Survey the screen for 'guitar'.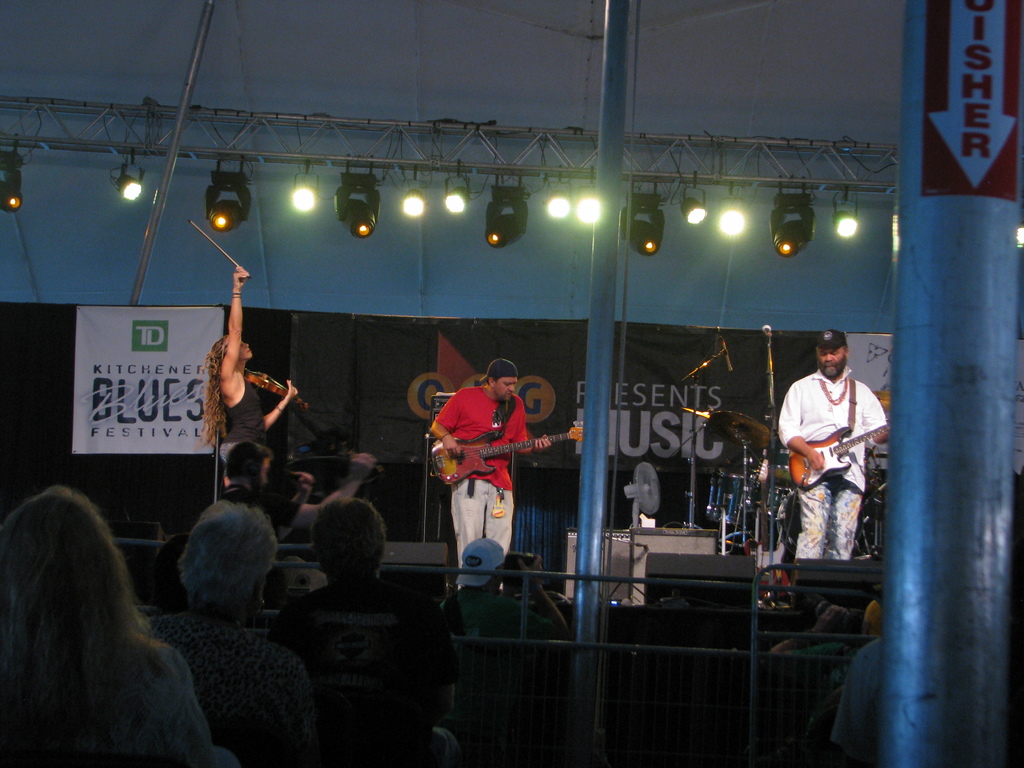
Survey found: 426/419/589/488.
